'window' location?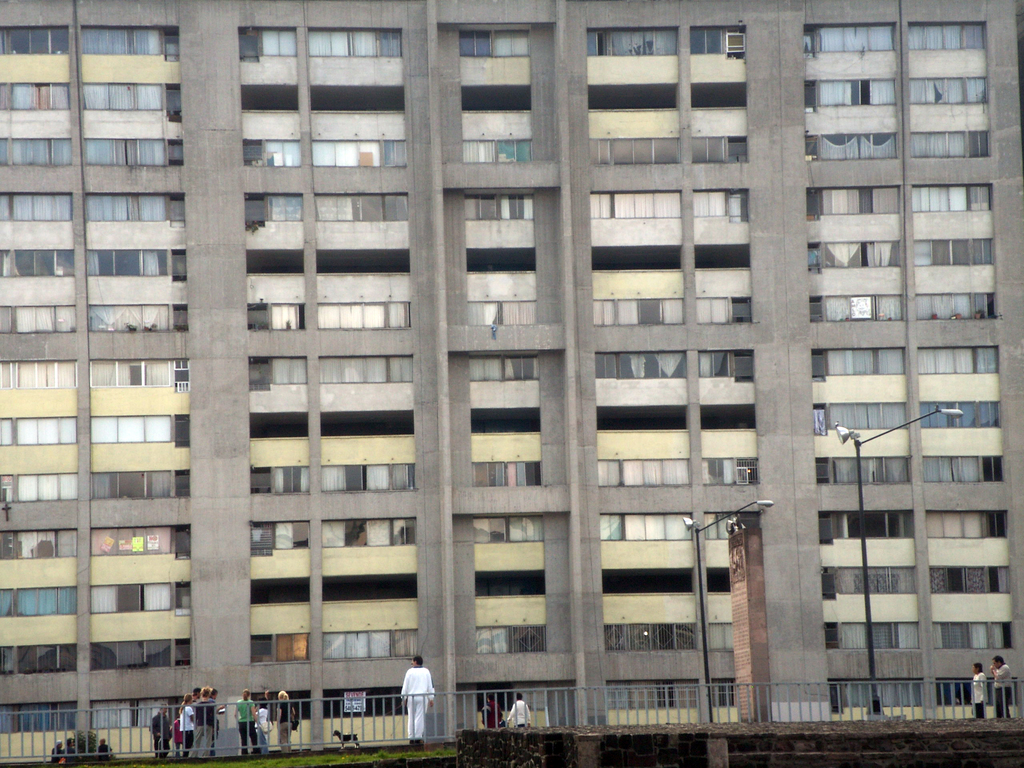
{"x1": 0, "y1": 140, "x2": 75, "y2": 169}
